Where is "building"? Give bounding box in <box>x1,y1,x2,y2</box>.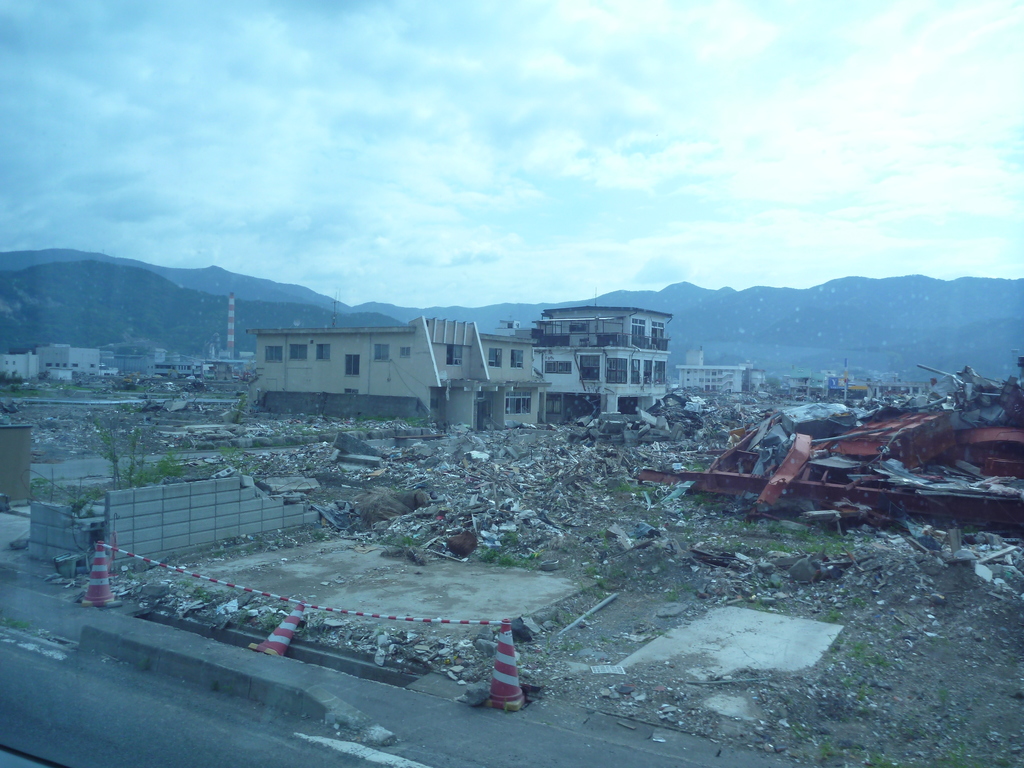
<box>534,305,675,417</box>.
